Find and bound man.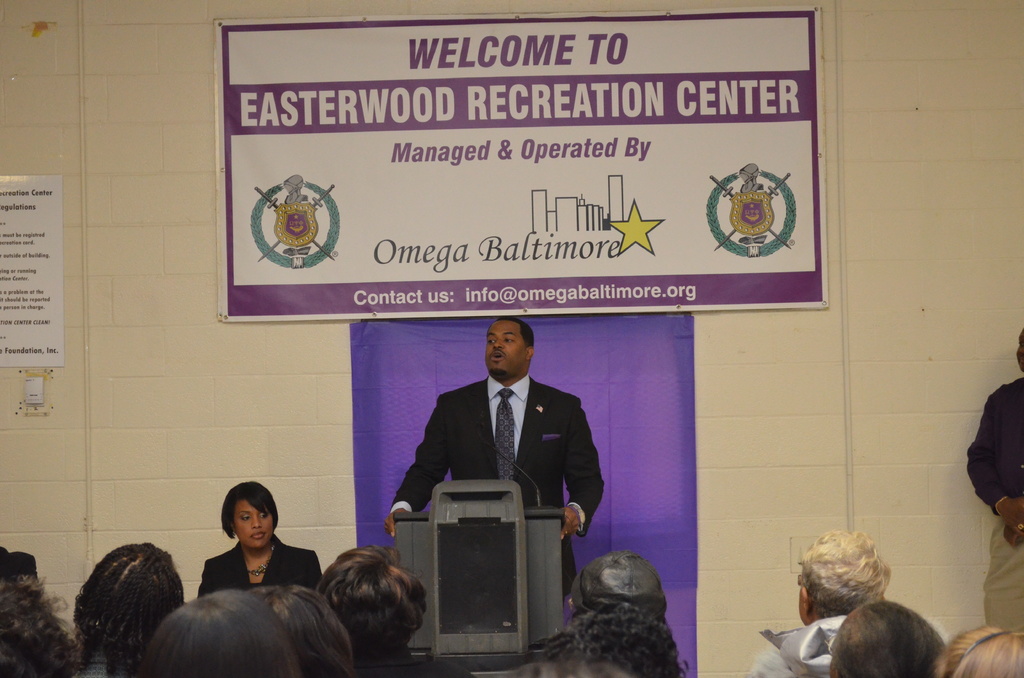
Bound: (961, 325, 1023, 631).
